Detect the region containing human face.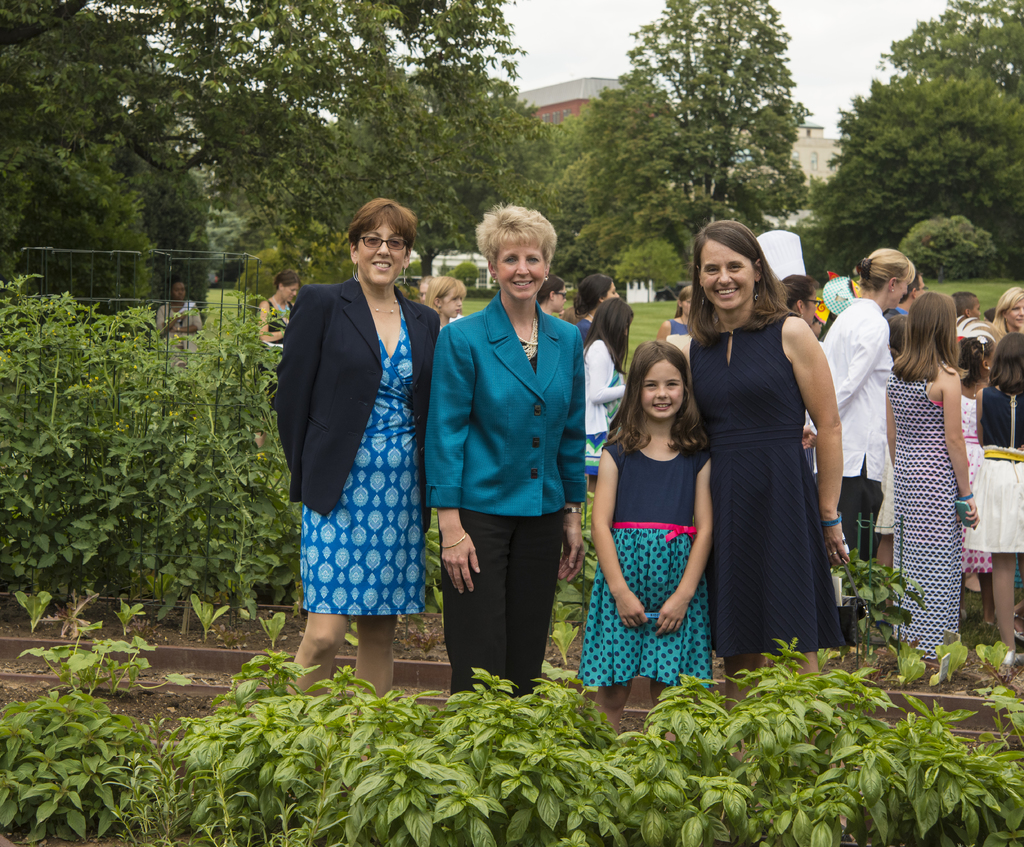
box(641, 360, 682, 417).
